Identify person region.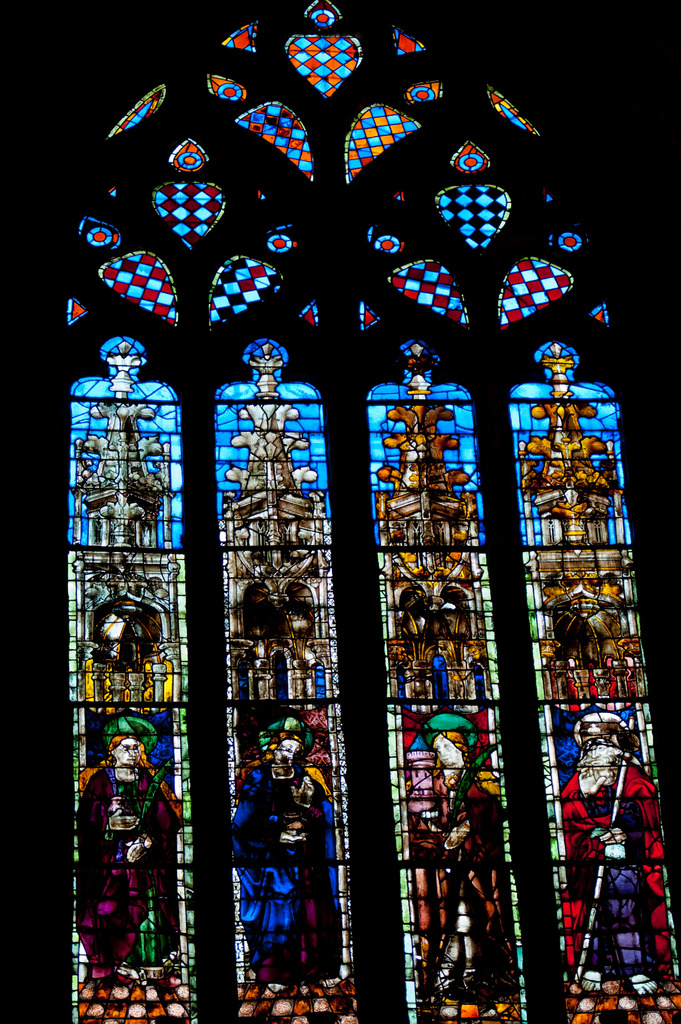
Region: rect(404, 750, 447, 975).
